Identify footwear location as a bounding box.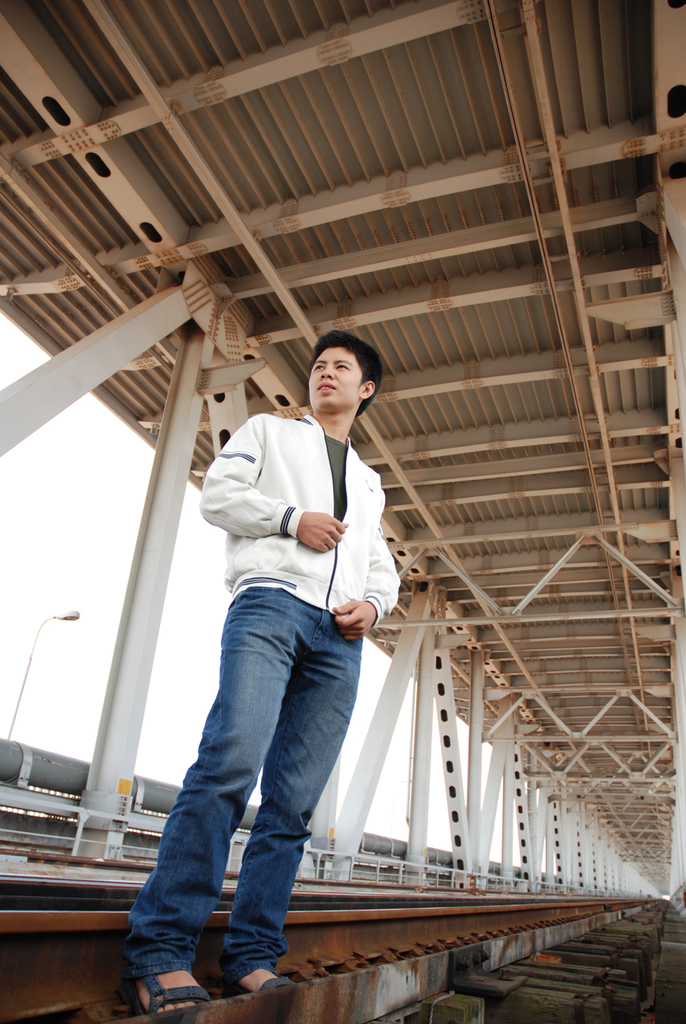
234 971 306 1013.
